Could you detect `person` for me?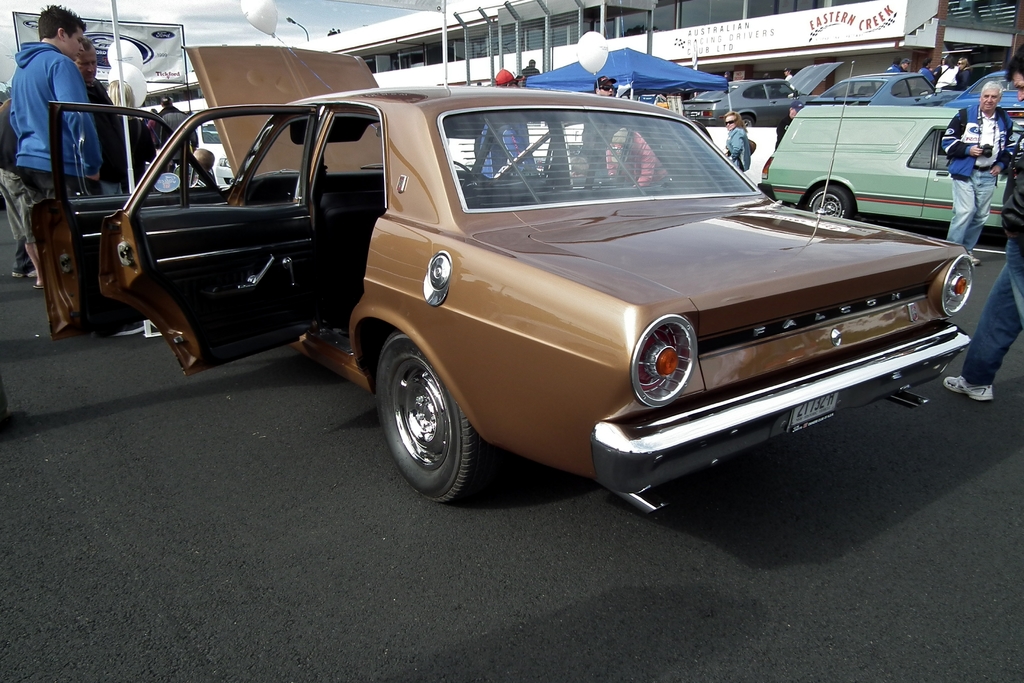
Detection result: <region>883, 58, 913, 72</region>.
